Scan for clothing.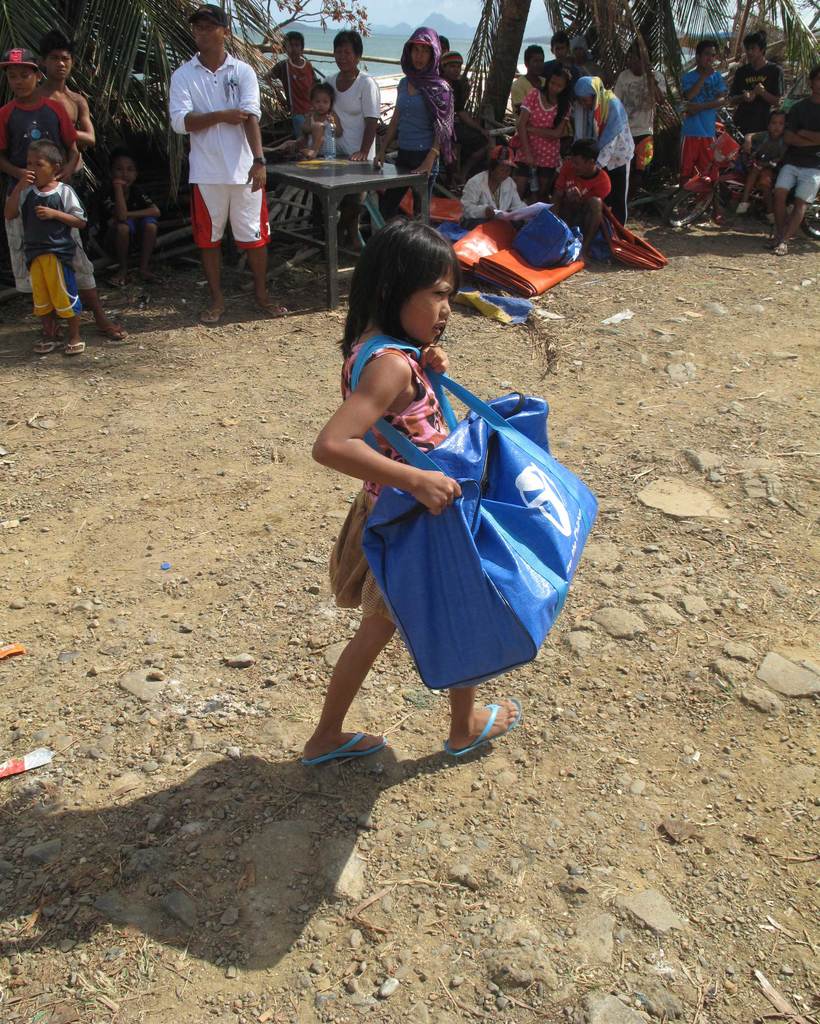
Scan result: select_region(320, 68, 383, 161).
